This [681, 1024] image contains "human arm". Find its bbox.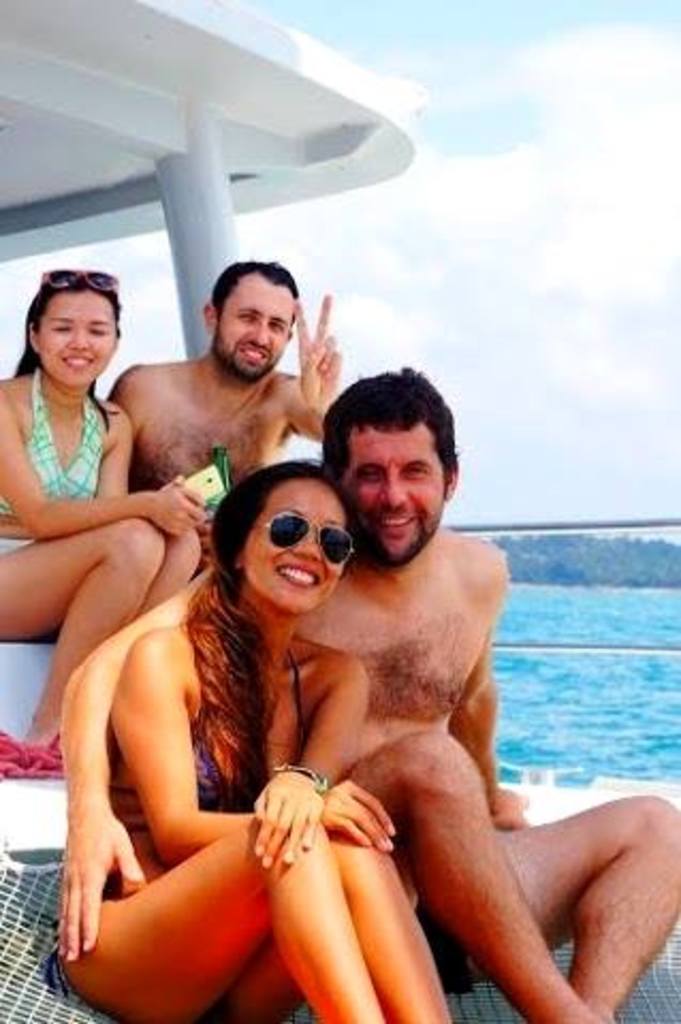
locate(92, 395, 141, 497).
